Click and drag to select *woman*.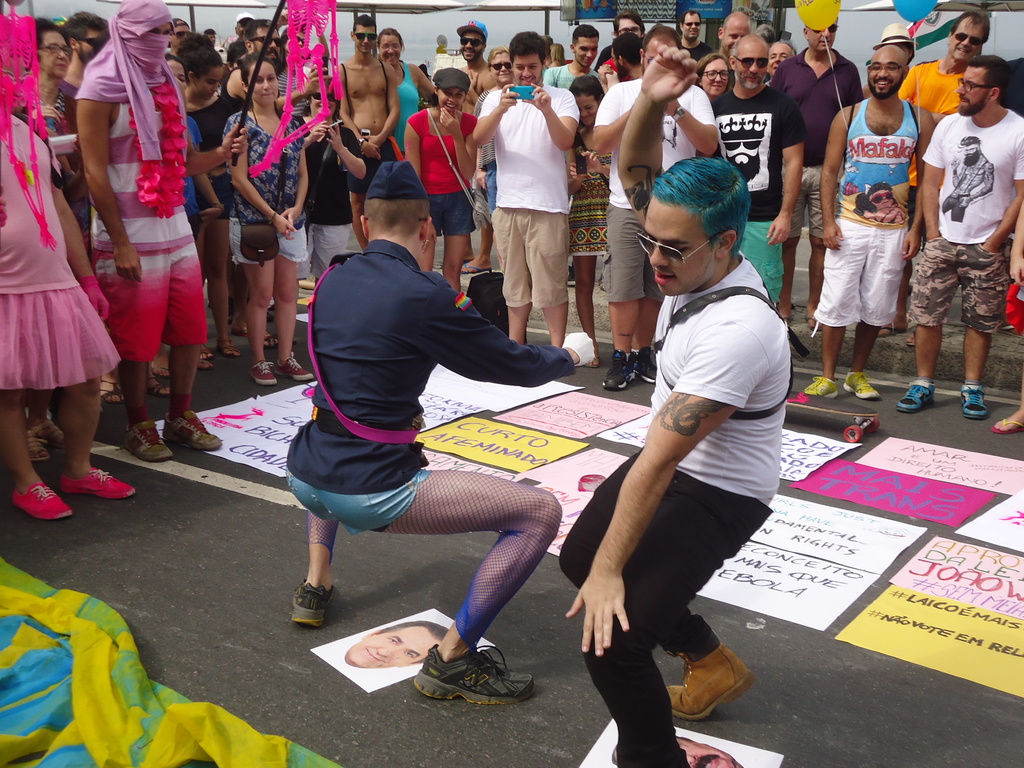
Selection: {"x1": 6, "y1": 22, "x2": 91, "y2": 266}.
